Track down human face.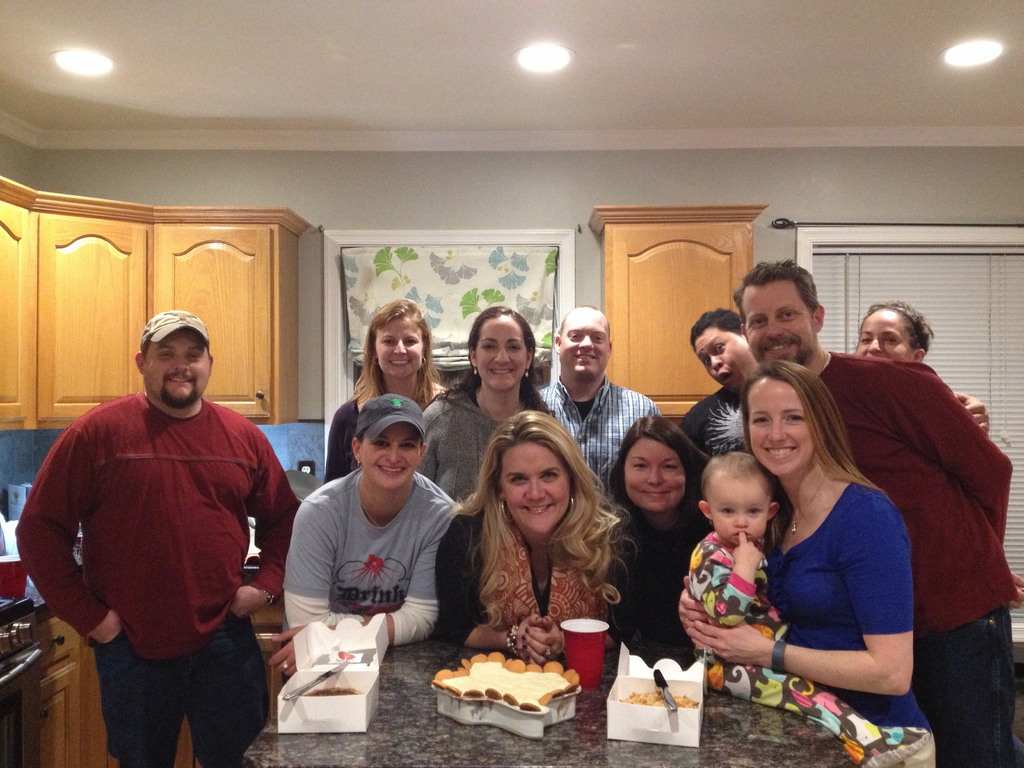
Tracked to BBox(499, 438, 568, 532).
